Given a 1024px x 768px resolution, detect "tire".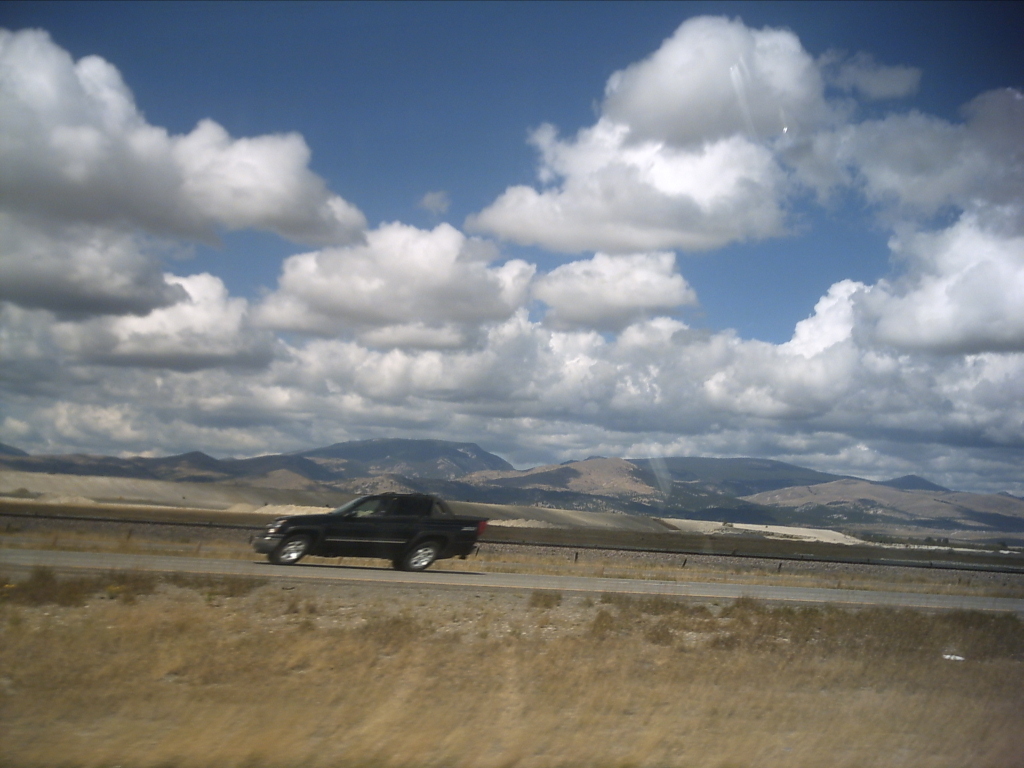
locate(408, 540, 433, 572).
